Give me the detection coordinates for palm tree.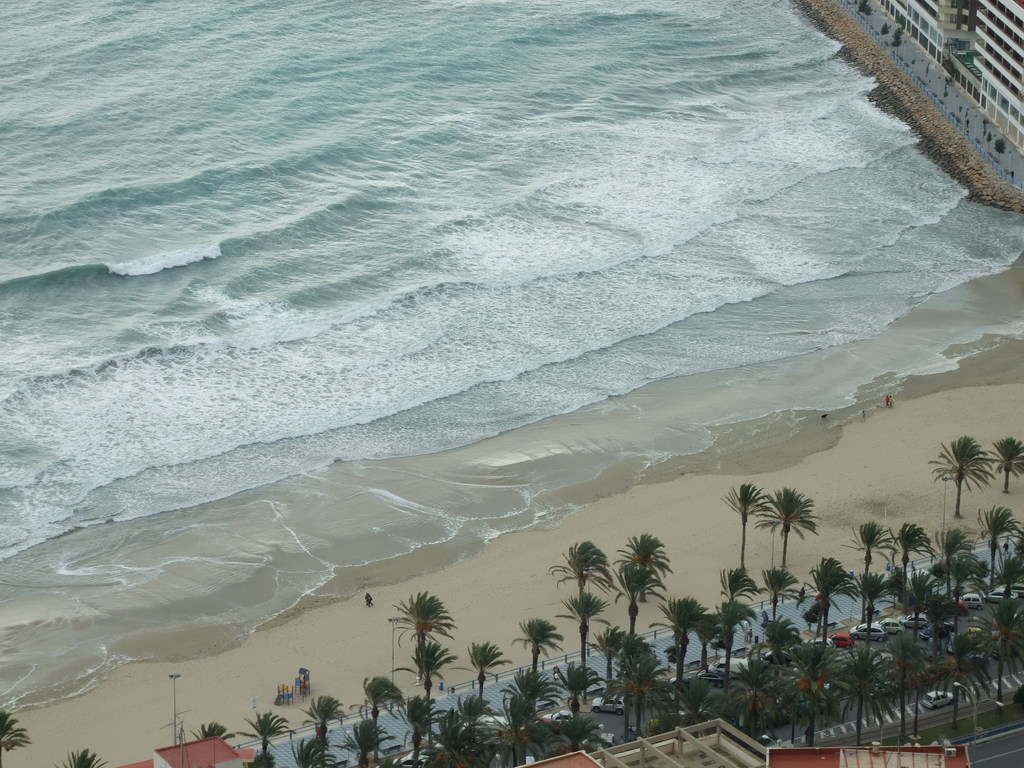
region(516, 613, 566, 671).
